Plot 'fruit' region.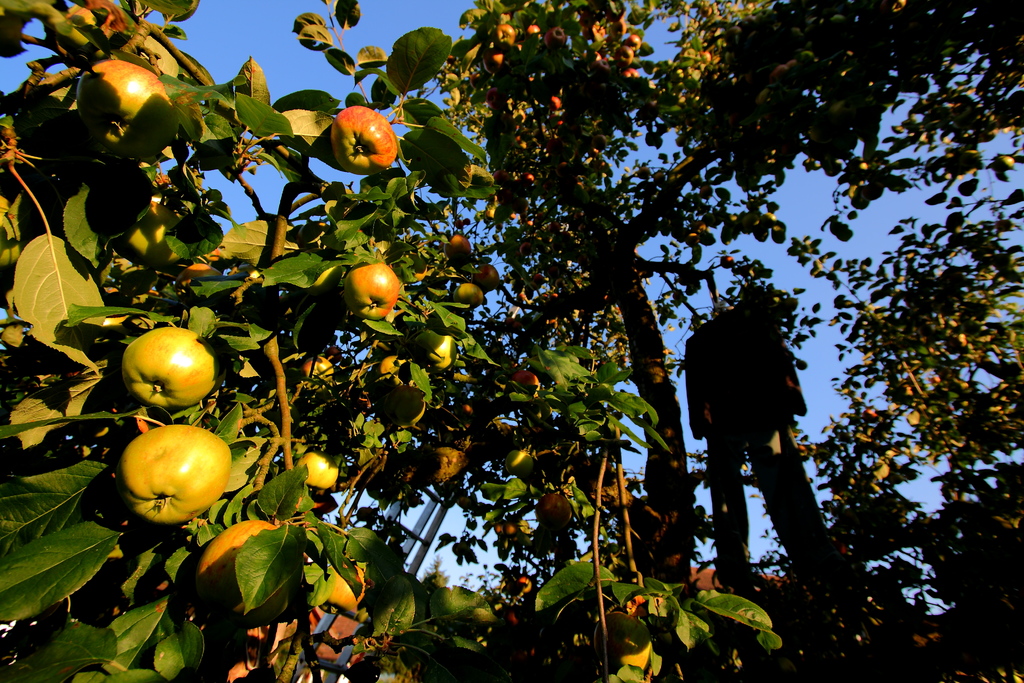
Plotted at x1=334, y1=108, x2=400, y2=177.
